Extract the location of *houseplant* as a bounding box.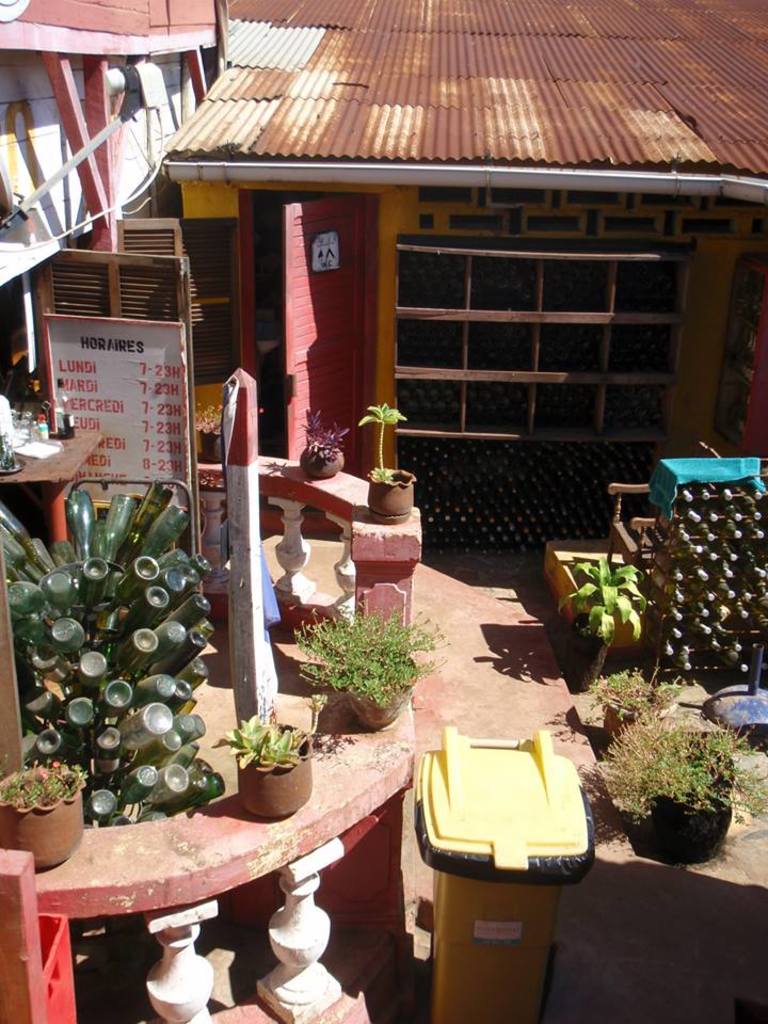
[353, 397, 416, 526].
